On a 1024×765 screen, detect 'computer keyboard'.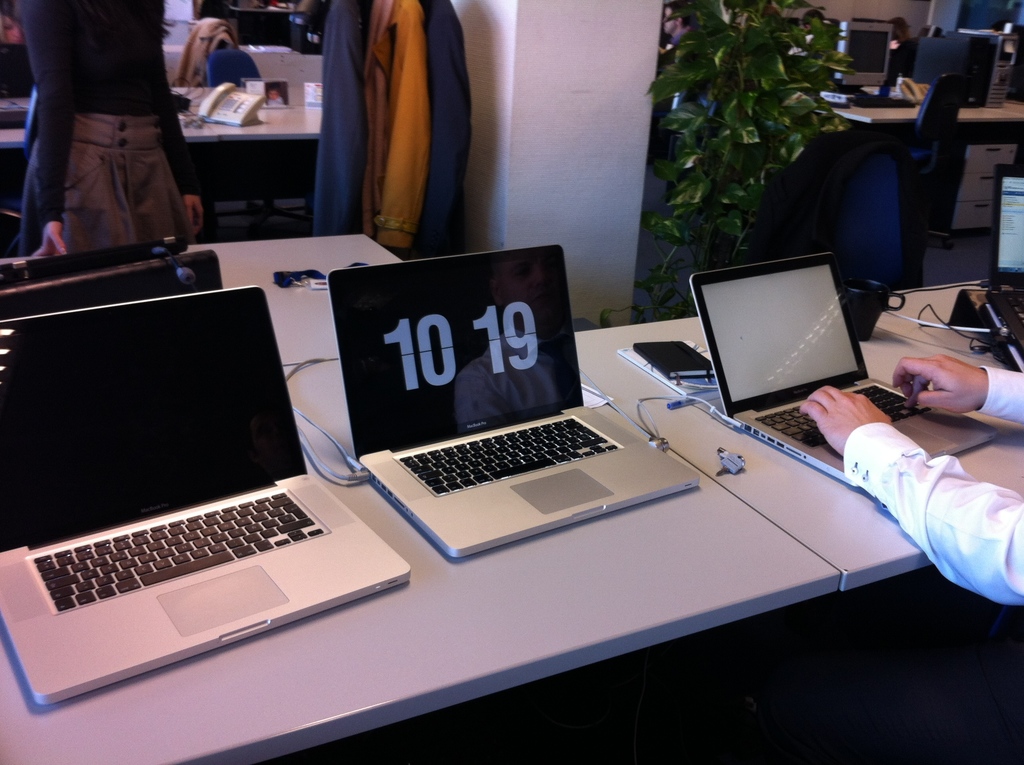
[left=403, top=415, right=619, bottom=493].
